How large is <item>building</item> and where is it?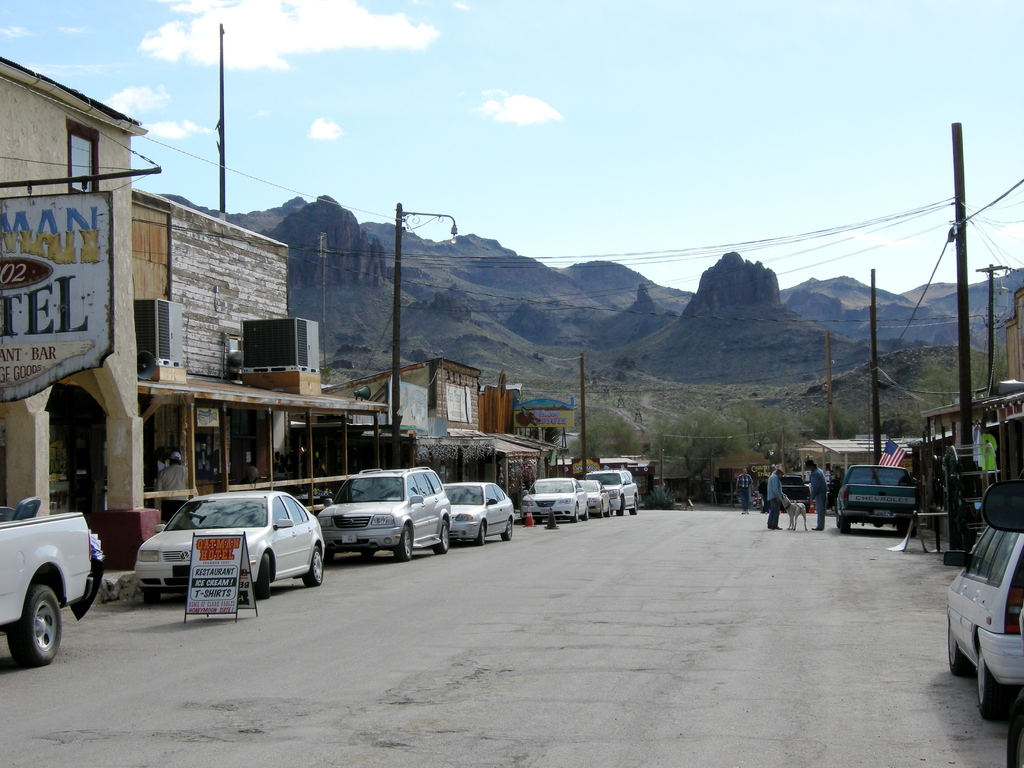
Bounding box: 170, 196, 383, 529.
